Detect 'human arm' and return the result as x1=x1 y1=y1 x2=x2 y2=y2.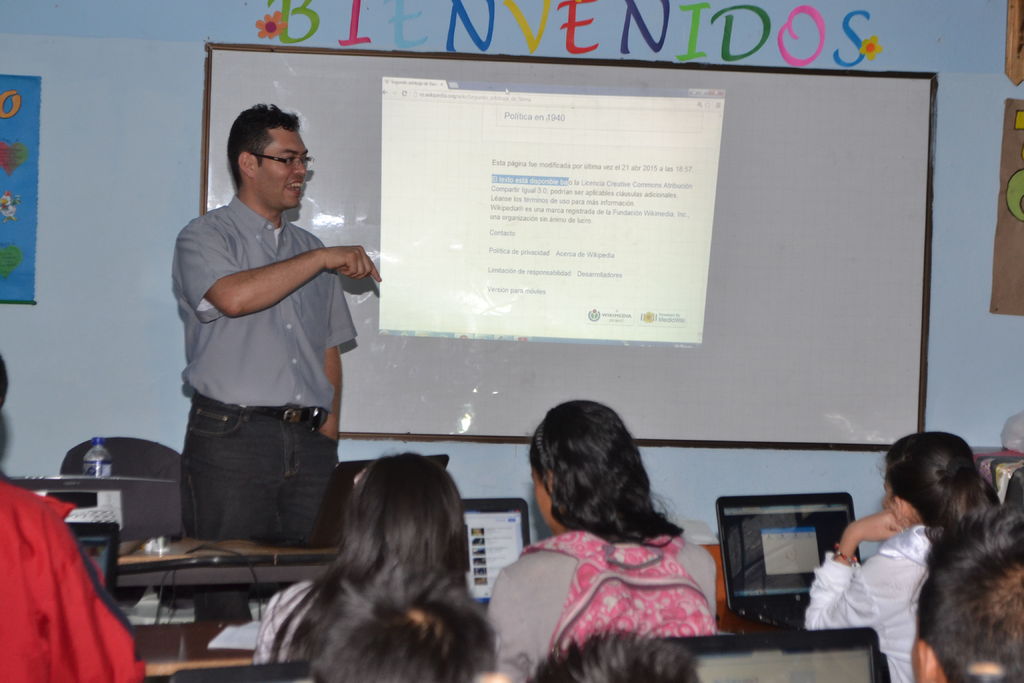
x1=799 y1=513 x2=920 y2=625.
